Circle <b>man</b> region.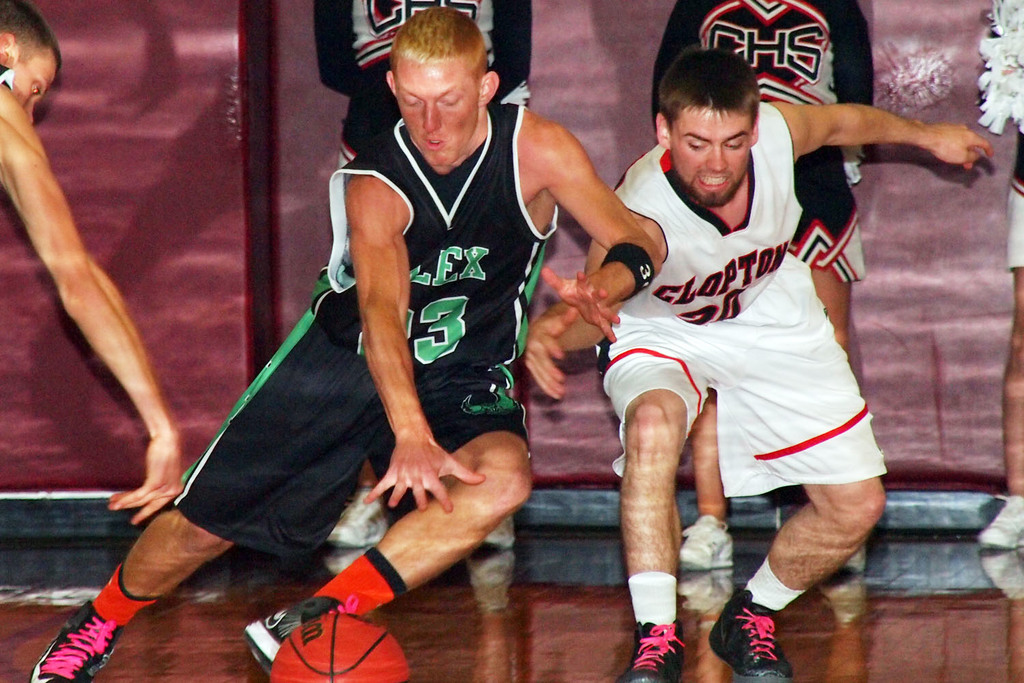
Region: (left=29, top=3, right=662, bottom=682).
